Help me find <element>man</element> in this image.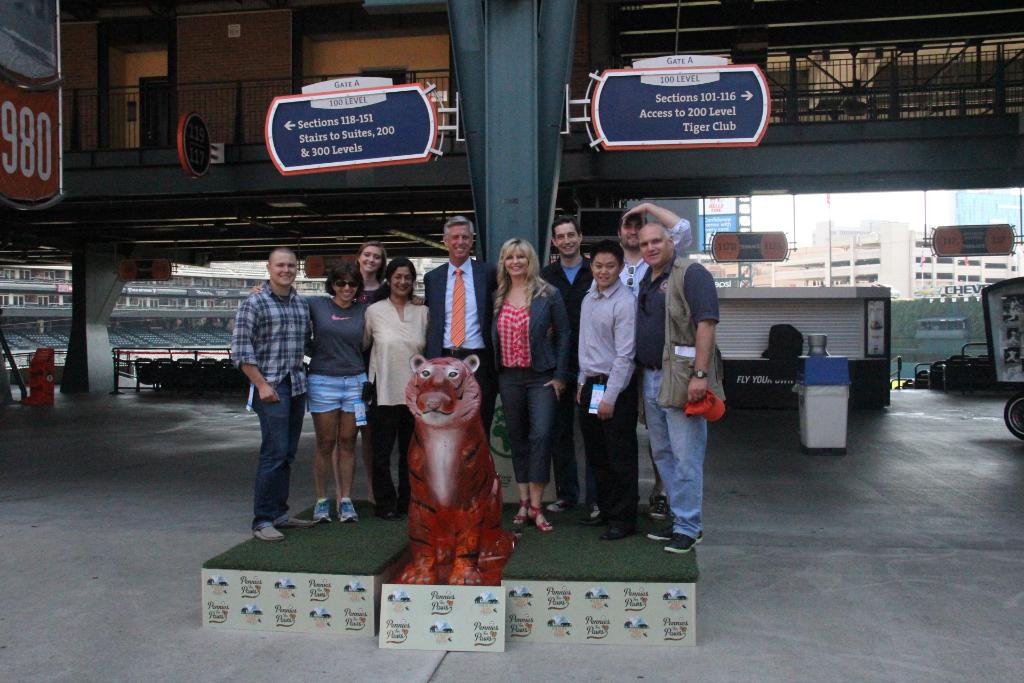
Found it: 577:238:639:541.
